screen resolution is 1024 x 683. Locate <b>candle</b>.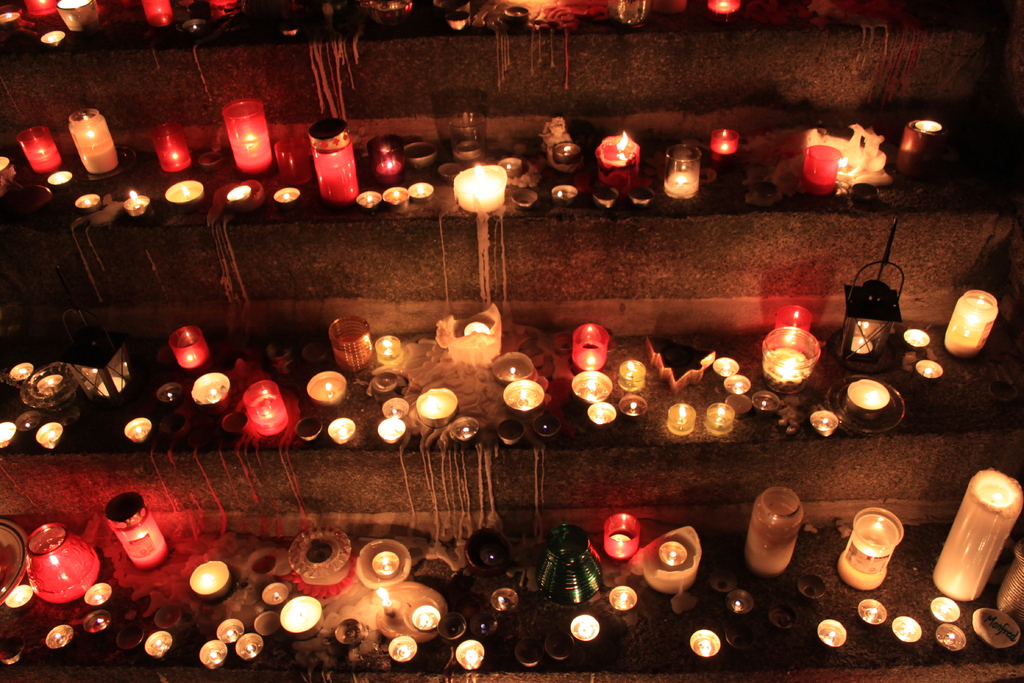
139:0:172:25.
